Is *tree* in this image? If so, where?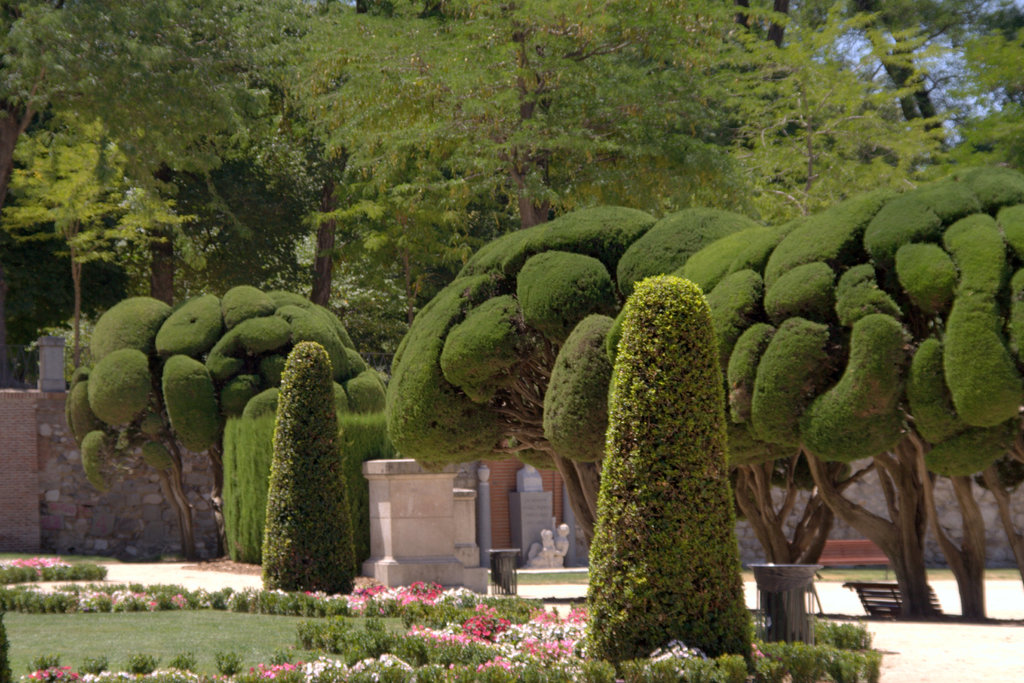
Yes, at 260:340:359:584.
